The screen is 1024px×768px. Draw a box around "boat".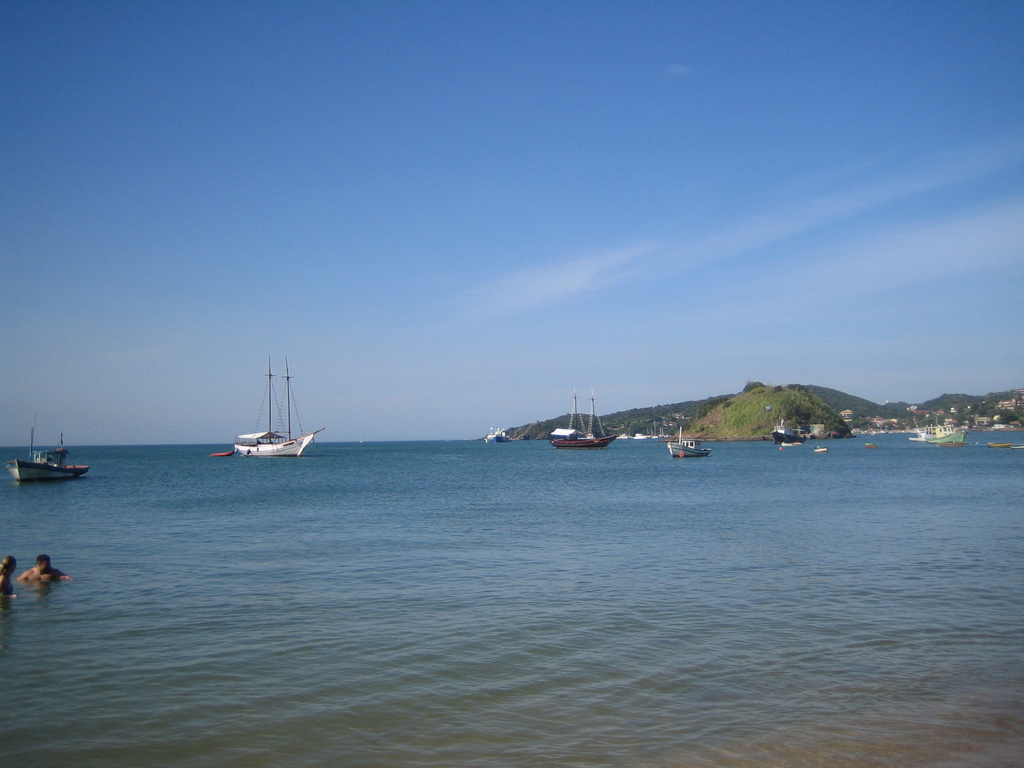
667:424:716:460.
